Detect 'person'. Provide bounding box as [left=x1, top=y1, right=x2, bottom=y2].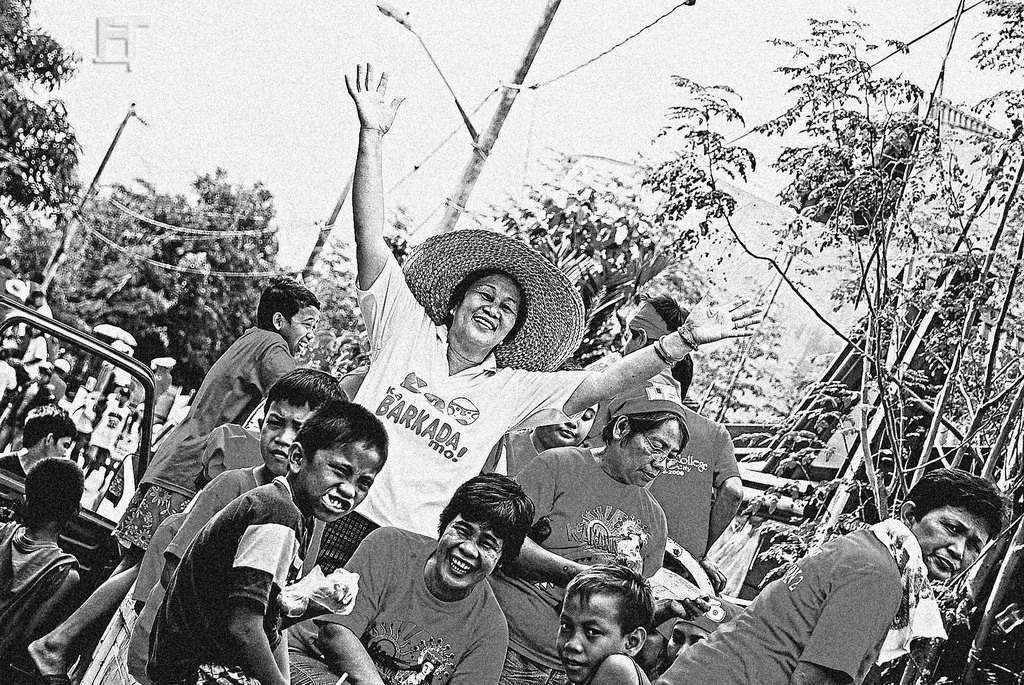
[left=144, top=405, right=392, bottom=684].
